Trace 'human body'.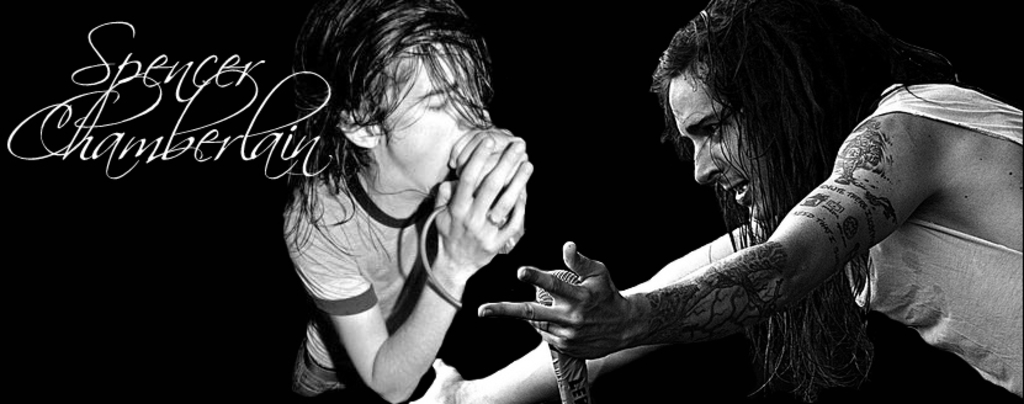
Traced to <box>420,79,1023,403</box>.
